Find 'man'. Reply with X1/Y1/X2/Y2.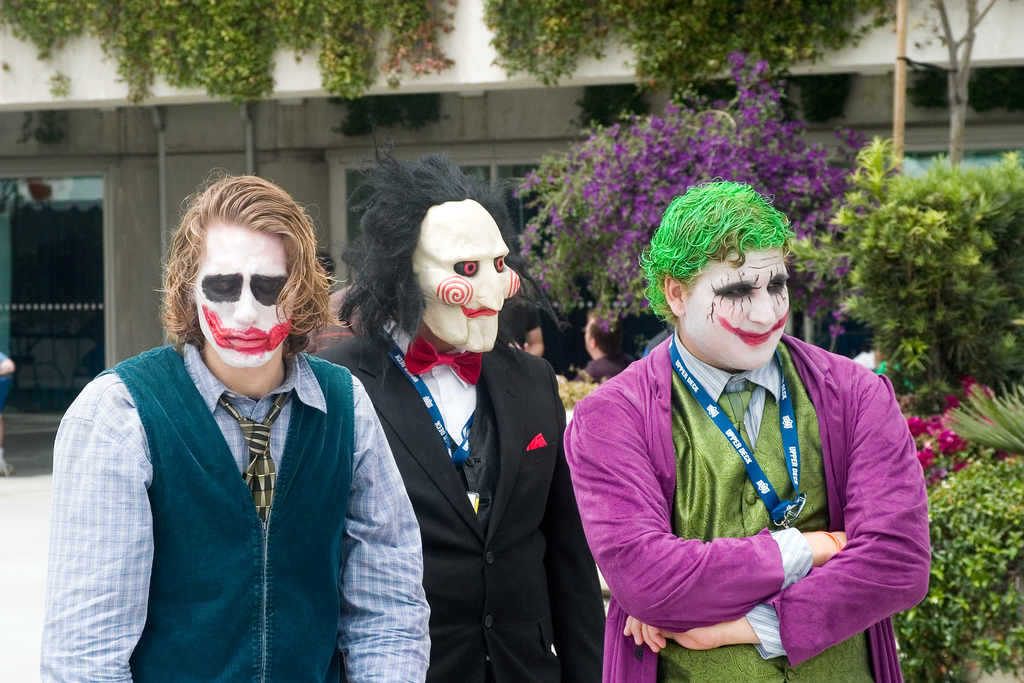
44/183/389/668.
